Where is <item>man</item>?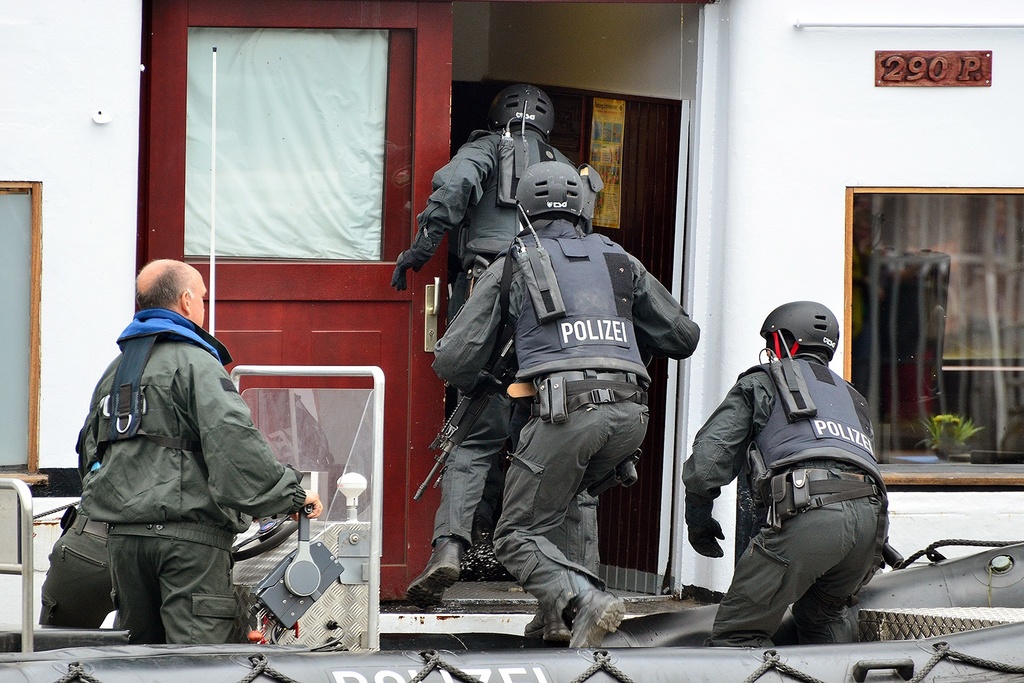
rect(75, 258, 318, 635).
